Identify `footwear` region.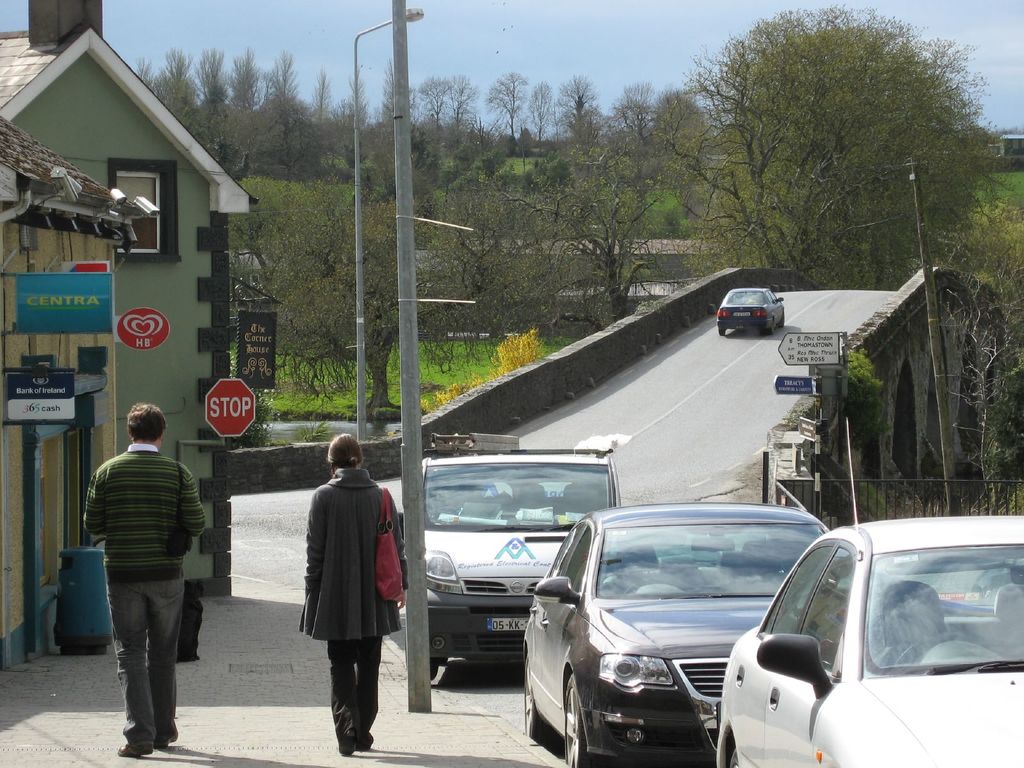
Region: 336 735 358 760.
